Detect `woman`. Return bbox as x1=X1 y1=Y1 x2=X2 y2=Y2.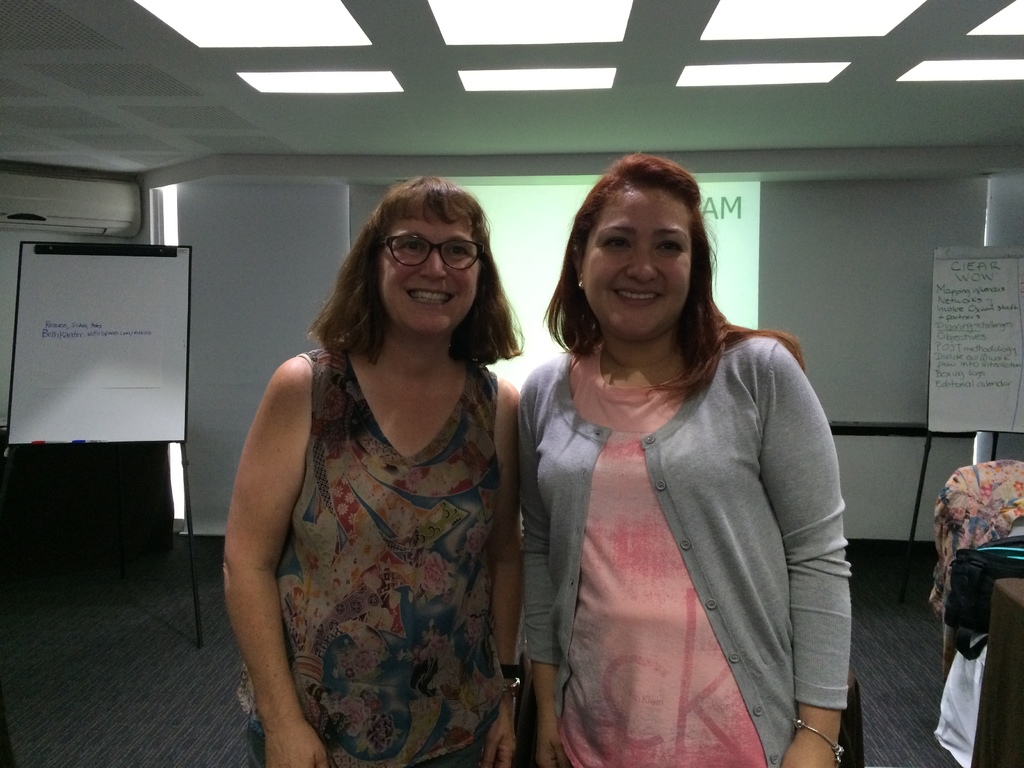
x1=219 y1=175 x2=527 y2=767.
